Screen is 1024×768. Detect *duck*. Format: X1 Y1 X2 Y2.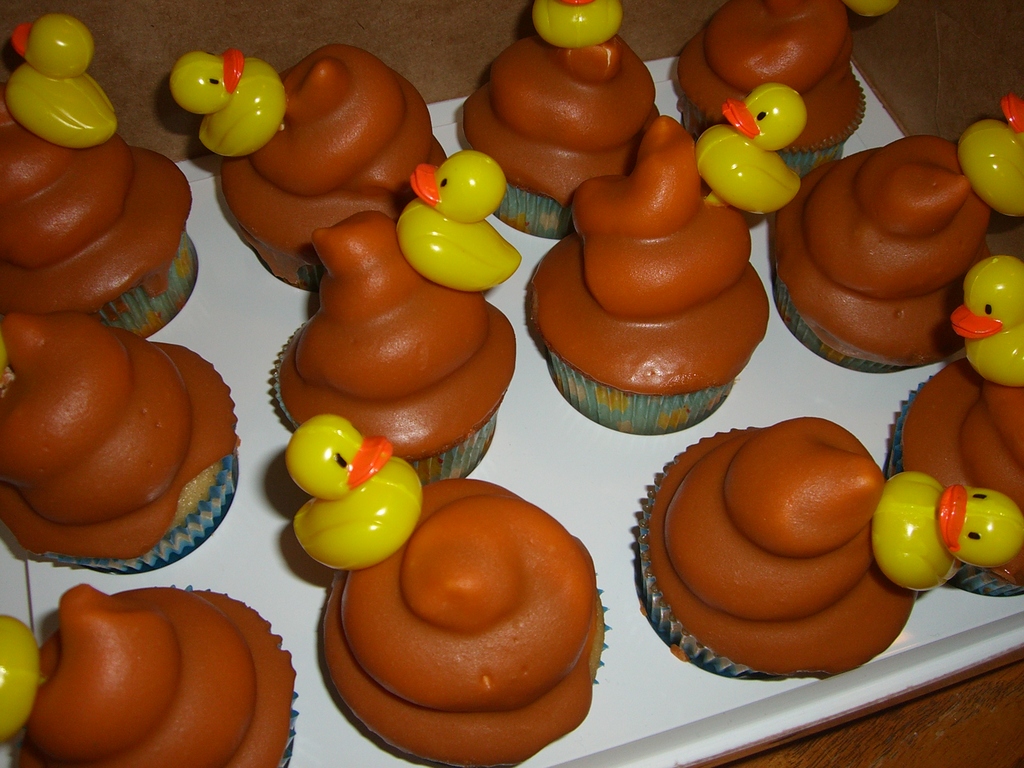
932 90 1023 232.
